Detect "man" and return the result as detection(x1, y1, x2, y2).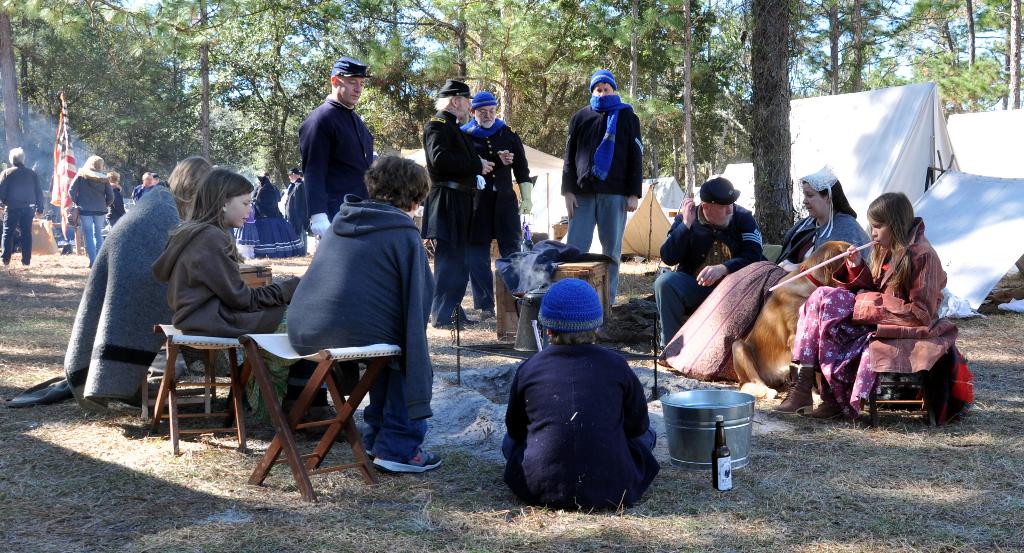
detection(460, 88, 531, 260).
